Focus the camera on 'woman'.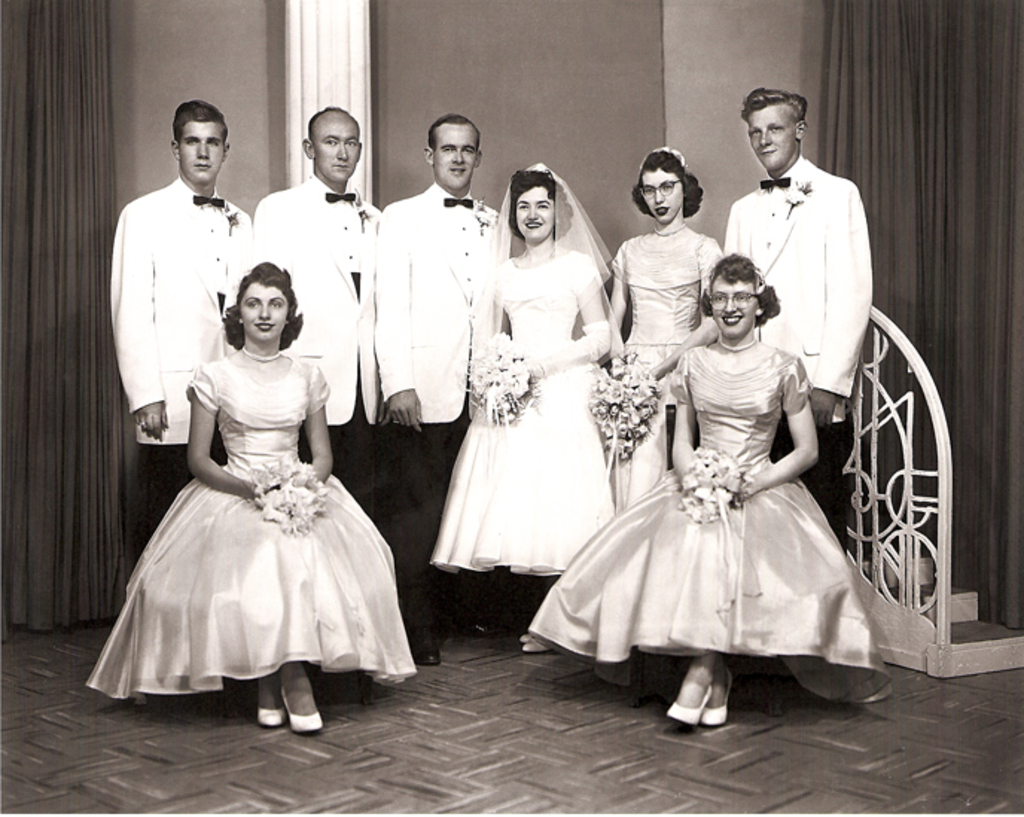
Focus region: (92,253,420,731).
